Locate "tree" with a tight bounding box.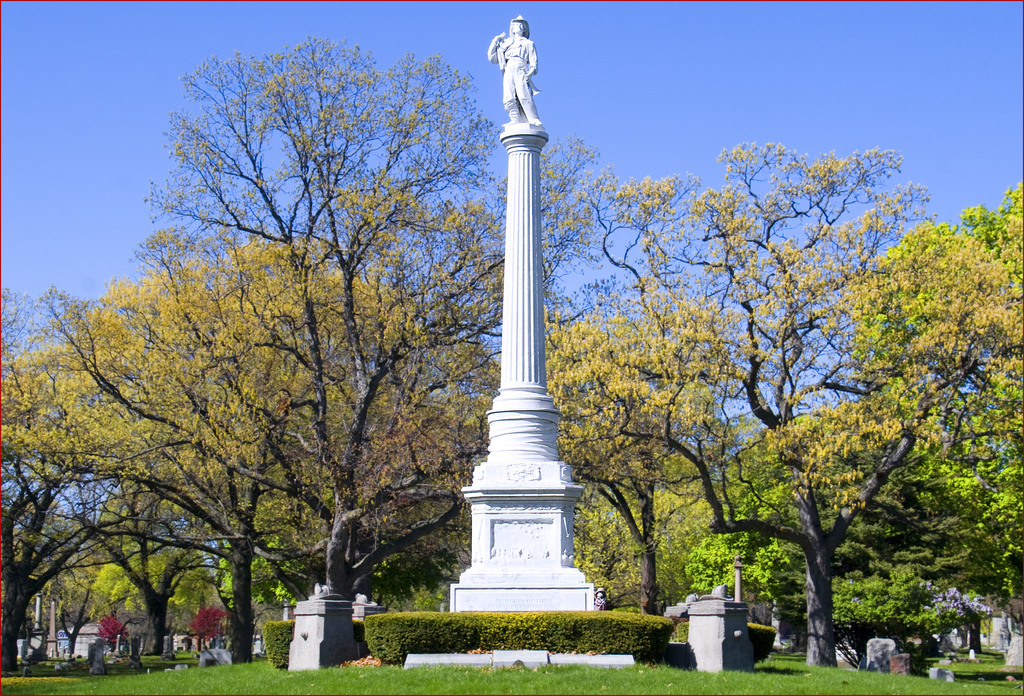
x1=509, y1=309, x2=734, y2=624.
